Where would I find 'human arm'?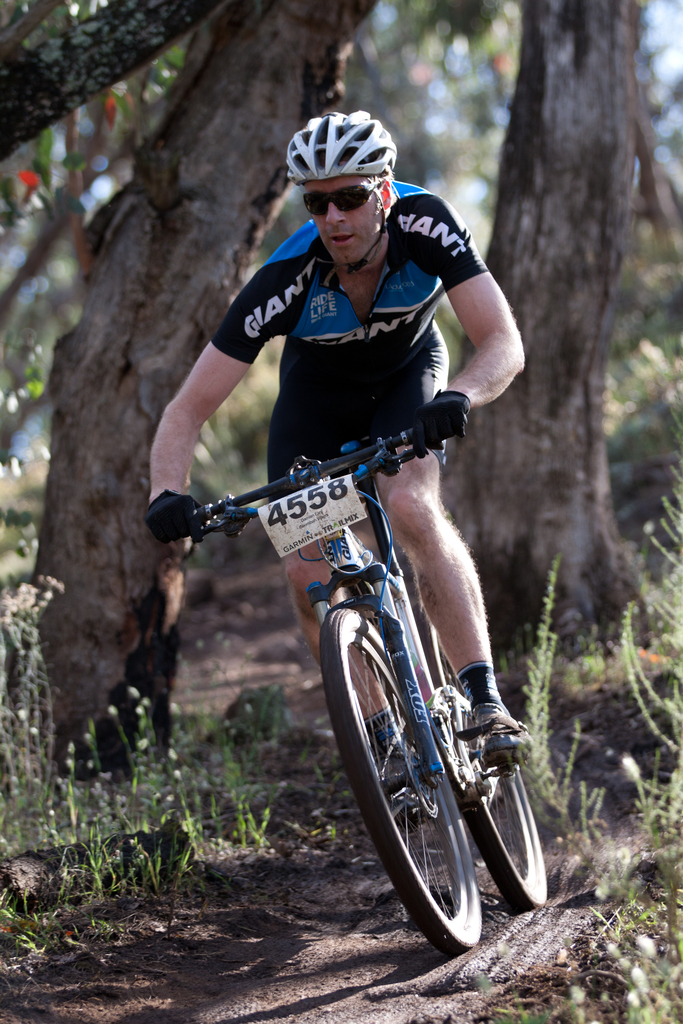
At x1=135 y1=239 x2=334 y2=551.
